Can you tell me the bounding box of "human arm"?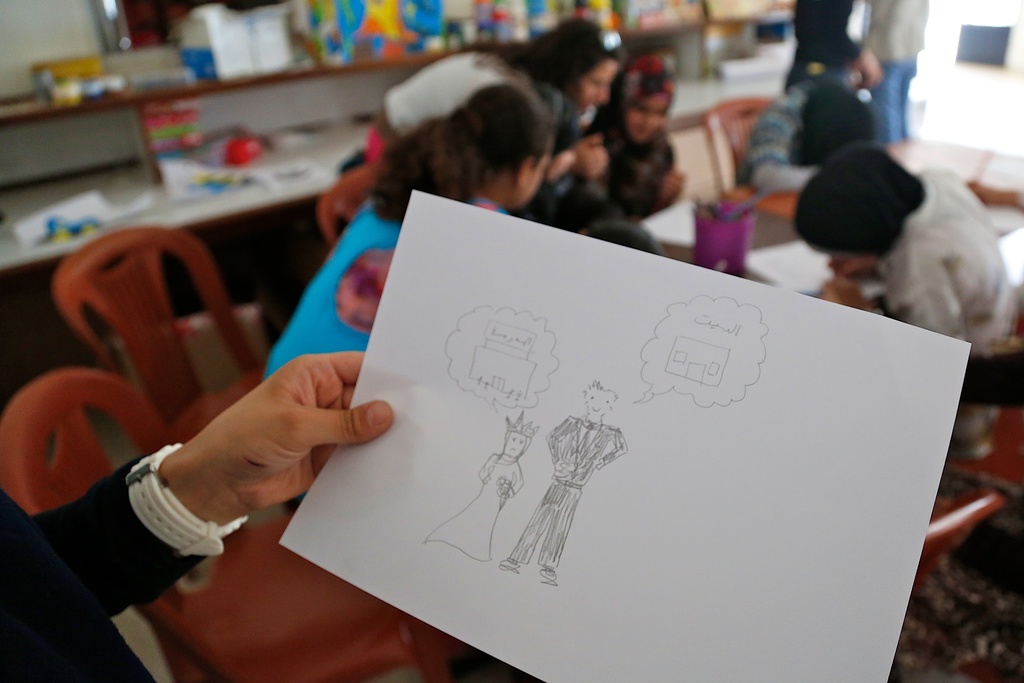
(x1=820, y1=254, x2=967, y2=345).
